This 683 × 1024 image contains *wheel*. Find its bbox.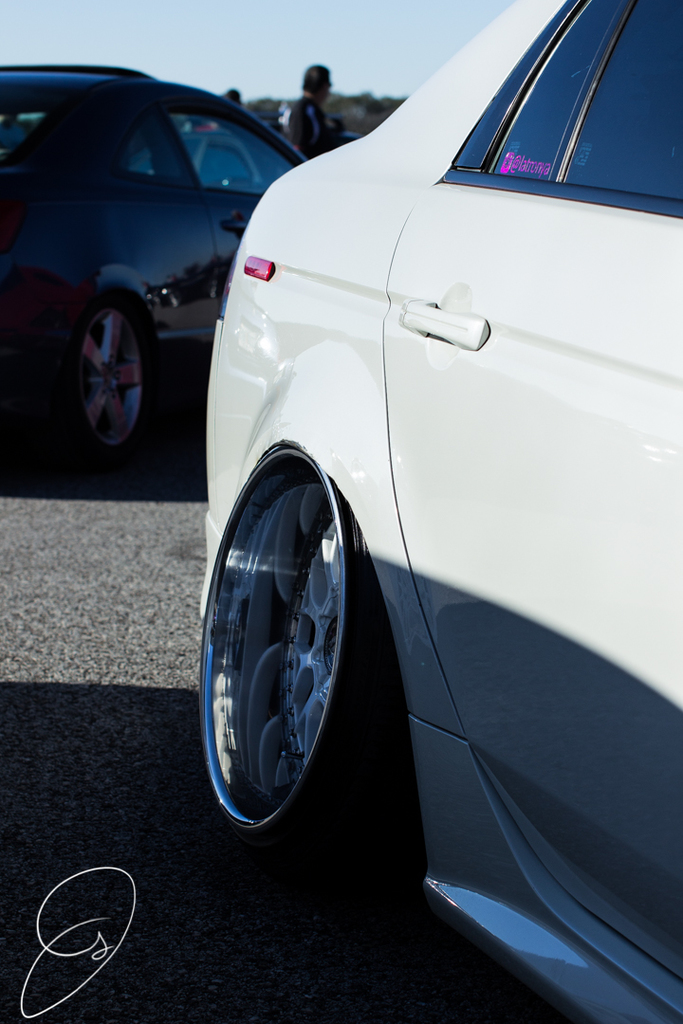
box=[210, 450, 365, 822].
